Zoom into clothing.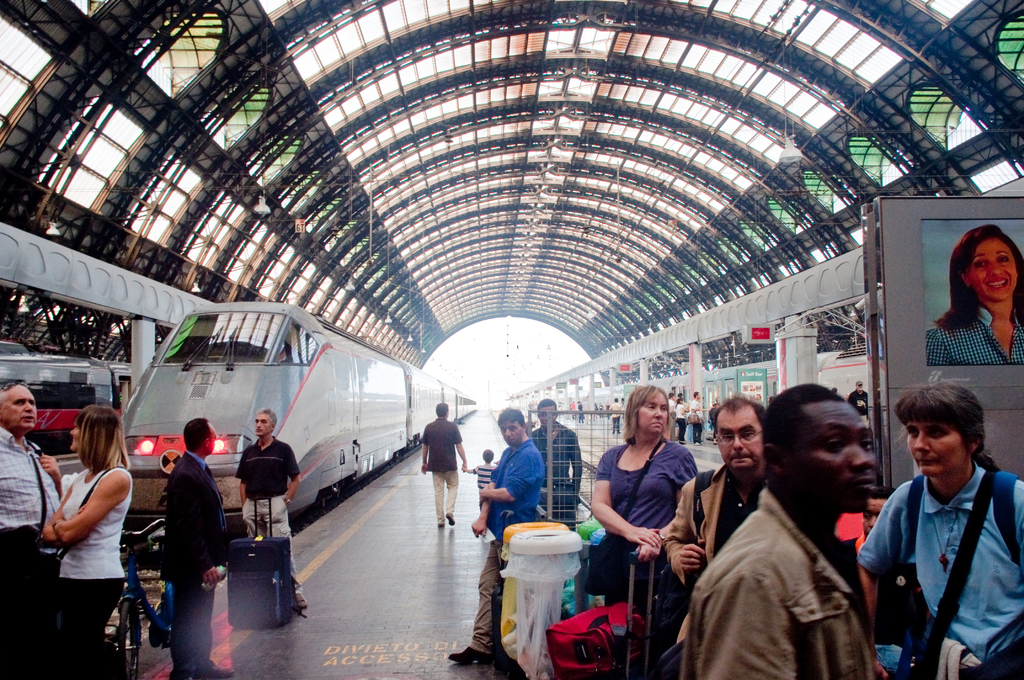
Zoom target: <box>684,490,869,679</box>.
